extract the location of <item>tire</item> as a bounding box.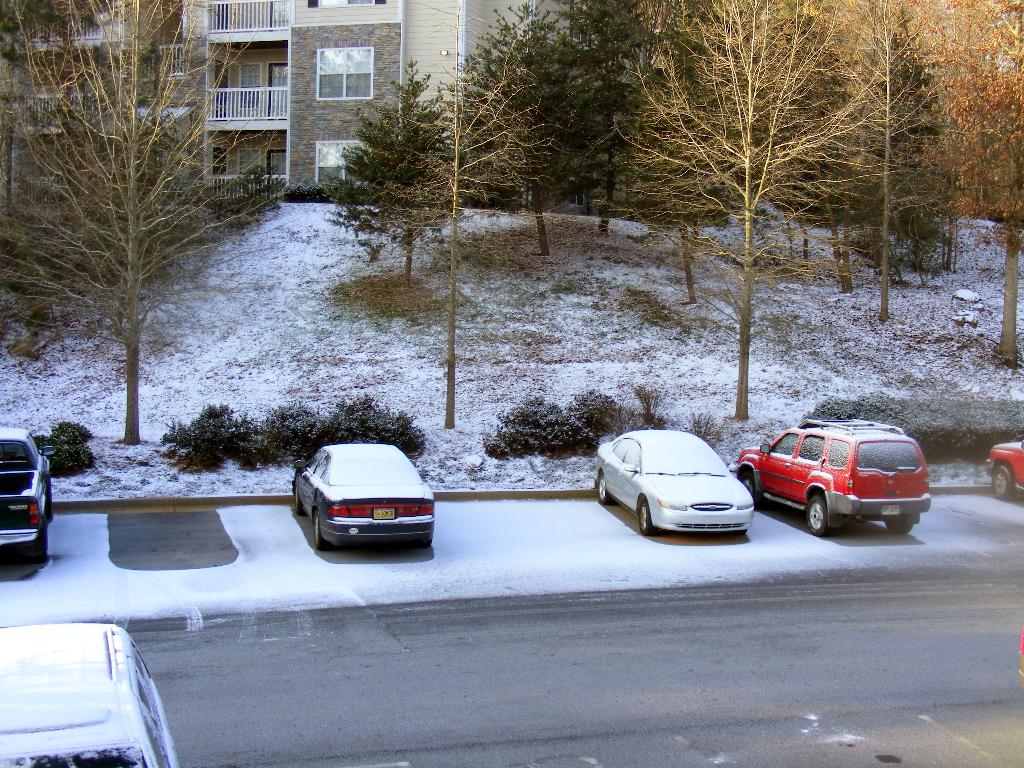
select_region(30, 527, 47, 562).
